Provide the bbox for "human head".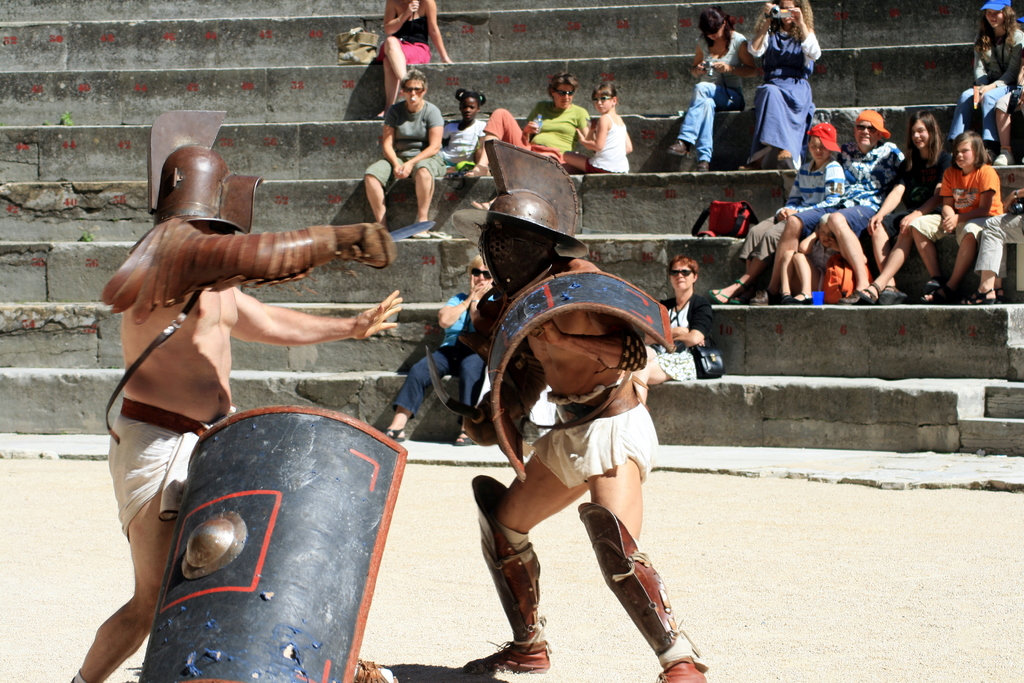
<region>401, 72, 426, 110</region>.
